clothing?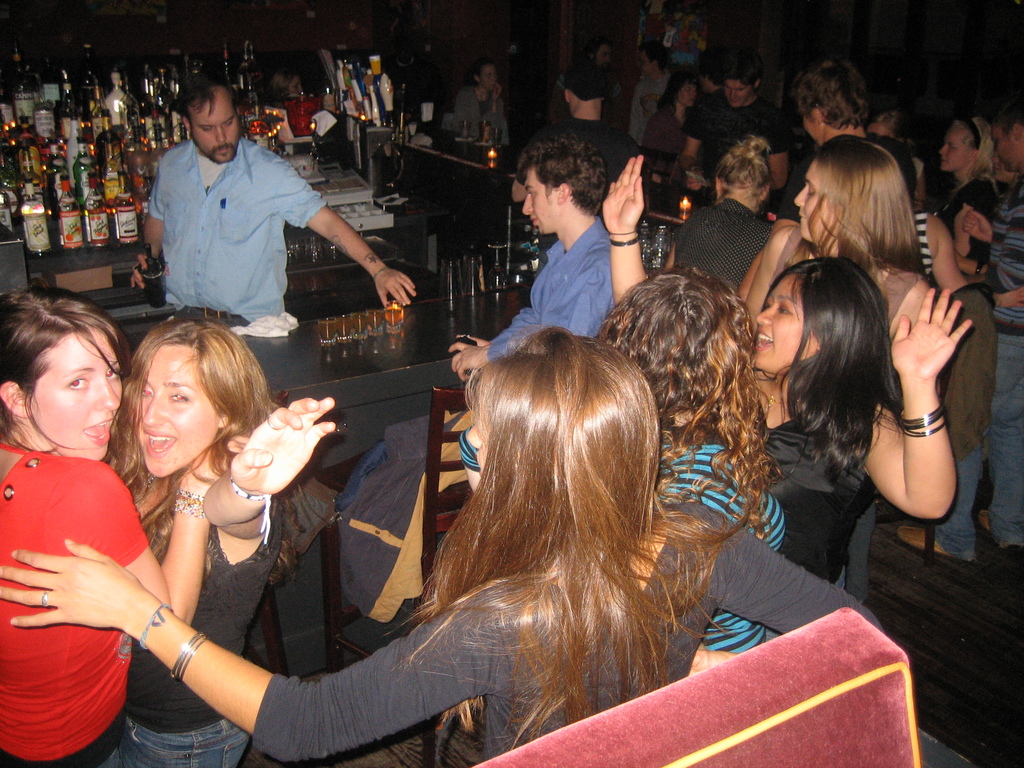
x1=682 y1=92 x2=781 y2=173
